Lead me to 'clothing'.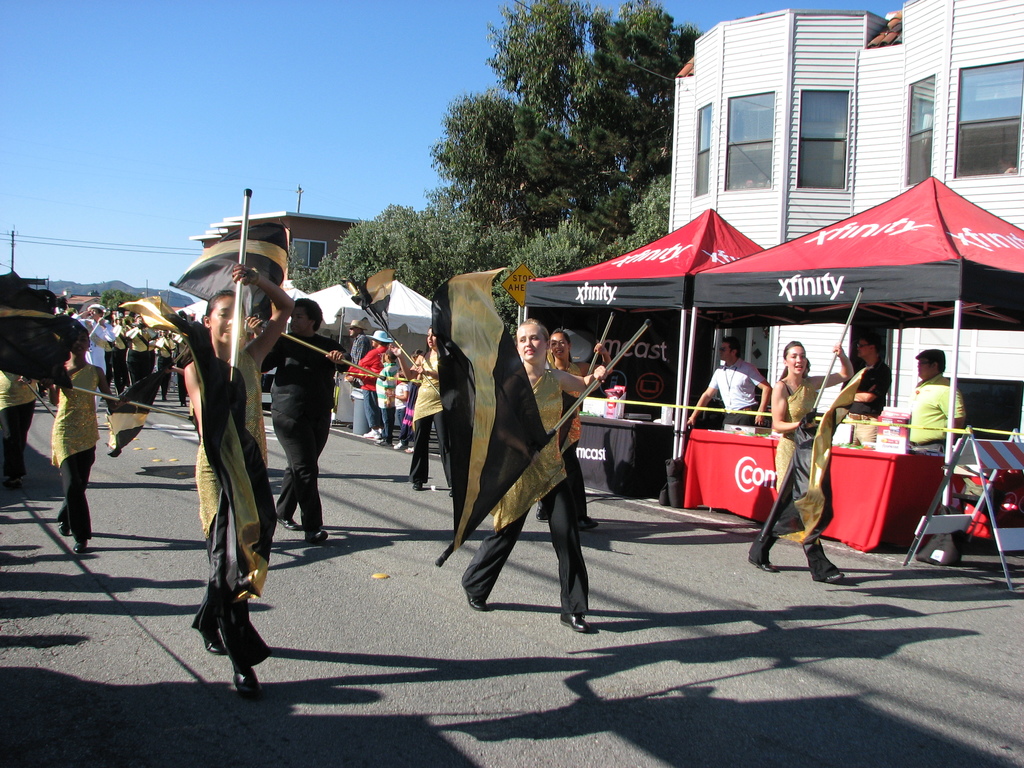
Lead to bbox=(73, 316, 110, 376).
